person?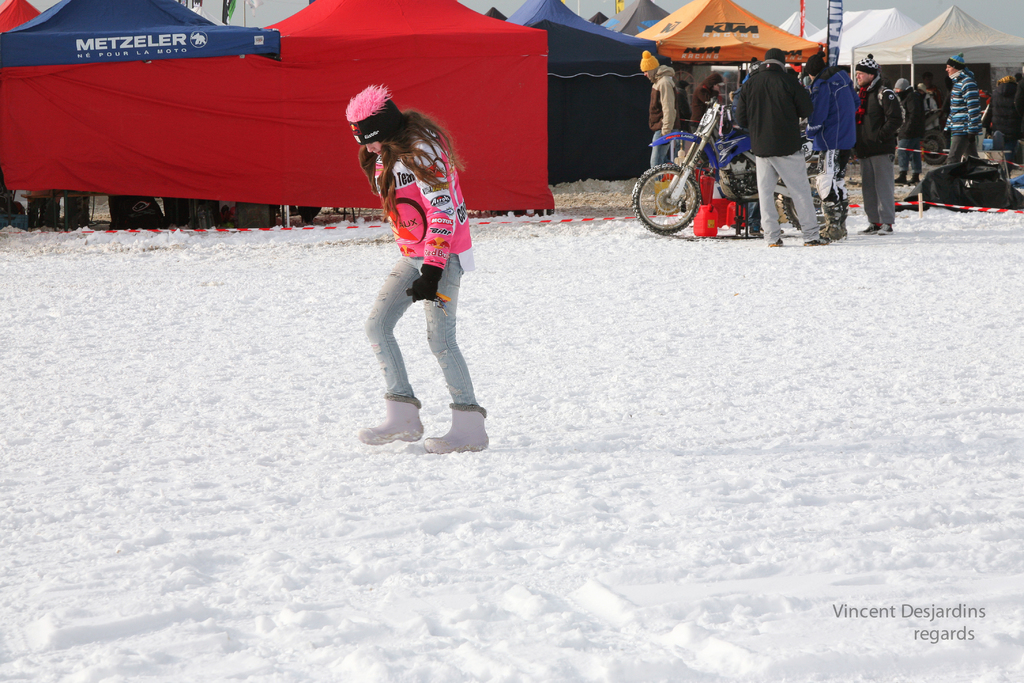
locate(800, 49, 858, 195)
